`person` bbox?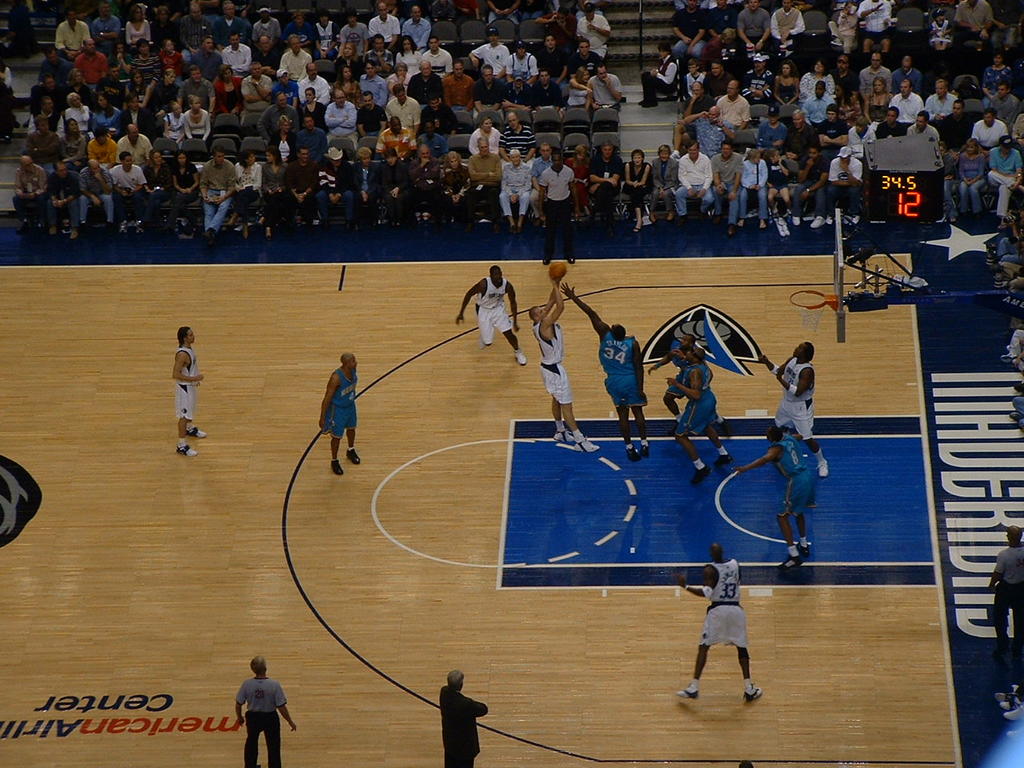
Rect(284, 143, 318, 234)
